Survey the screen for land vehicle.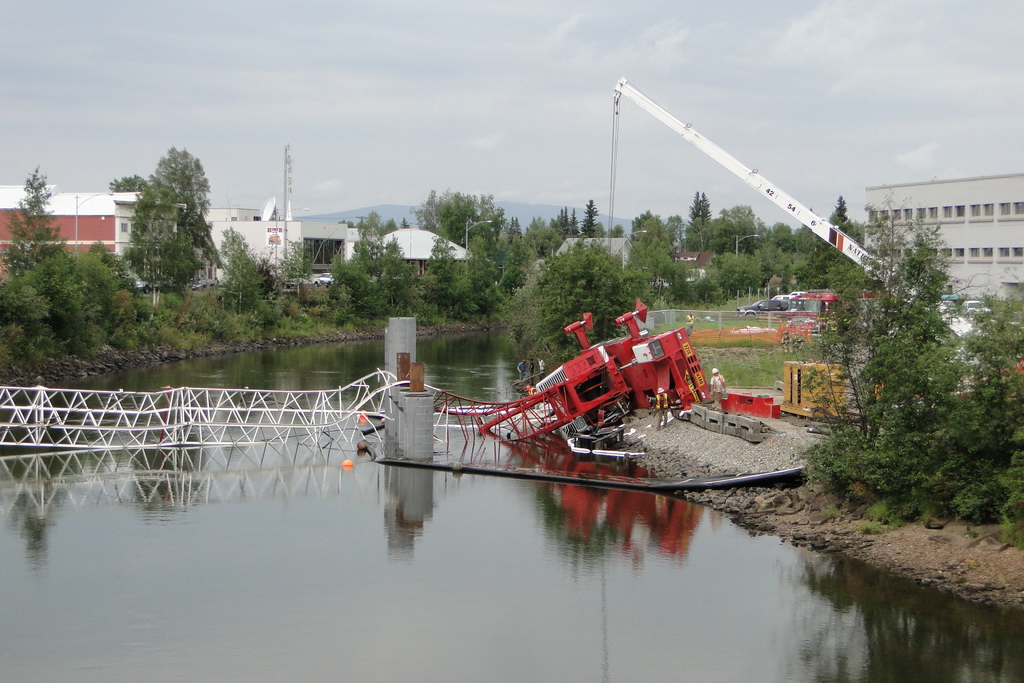
Survey found: bbox=(787, 288, 804, 298).
